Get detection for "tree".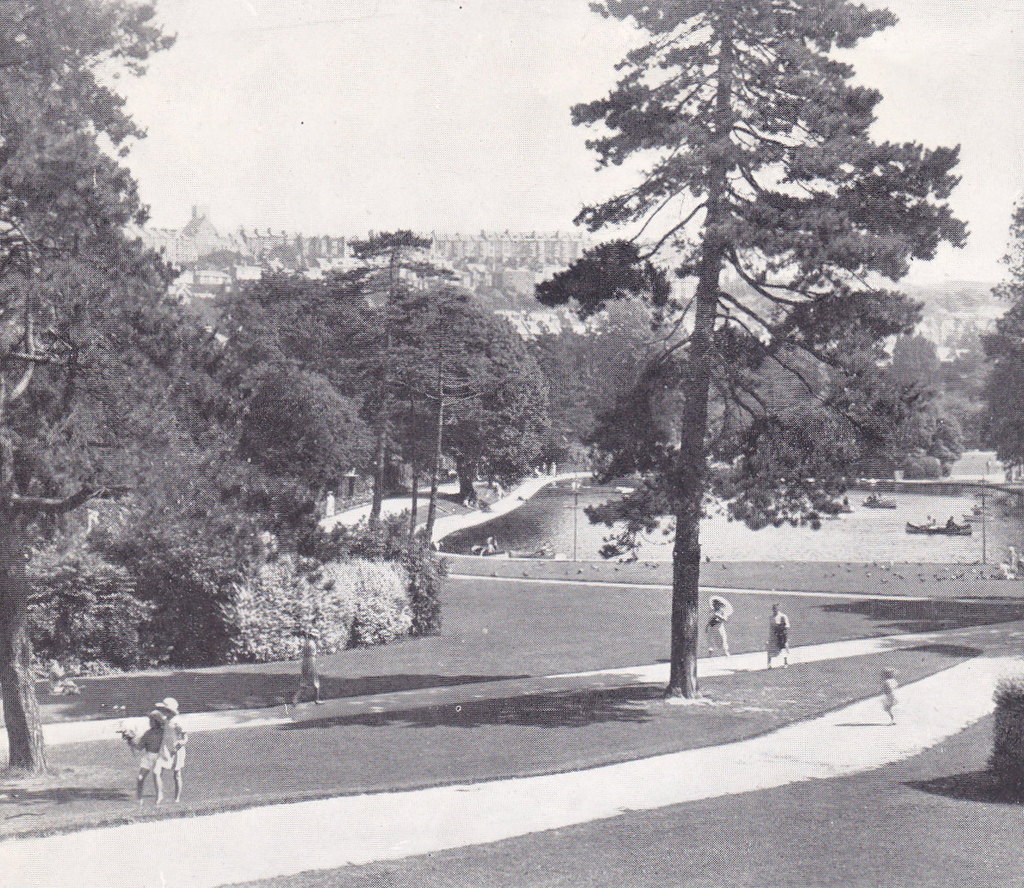
Detection: (left=858, top=383, right=965, bottom=492).
